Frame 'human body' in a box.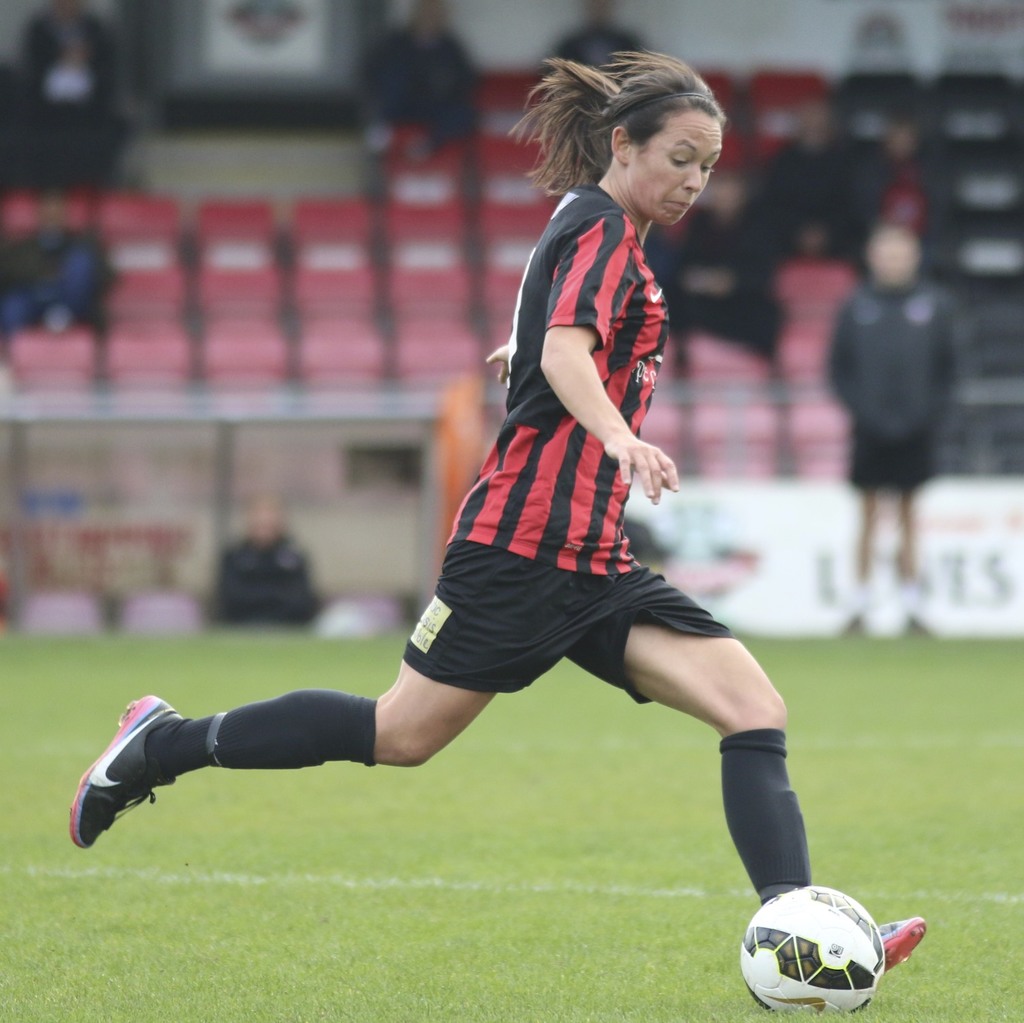
region(557, 20, 648, 84).
